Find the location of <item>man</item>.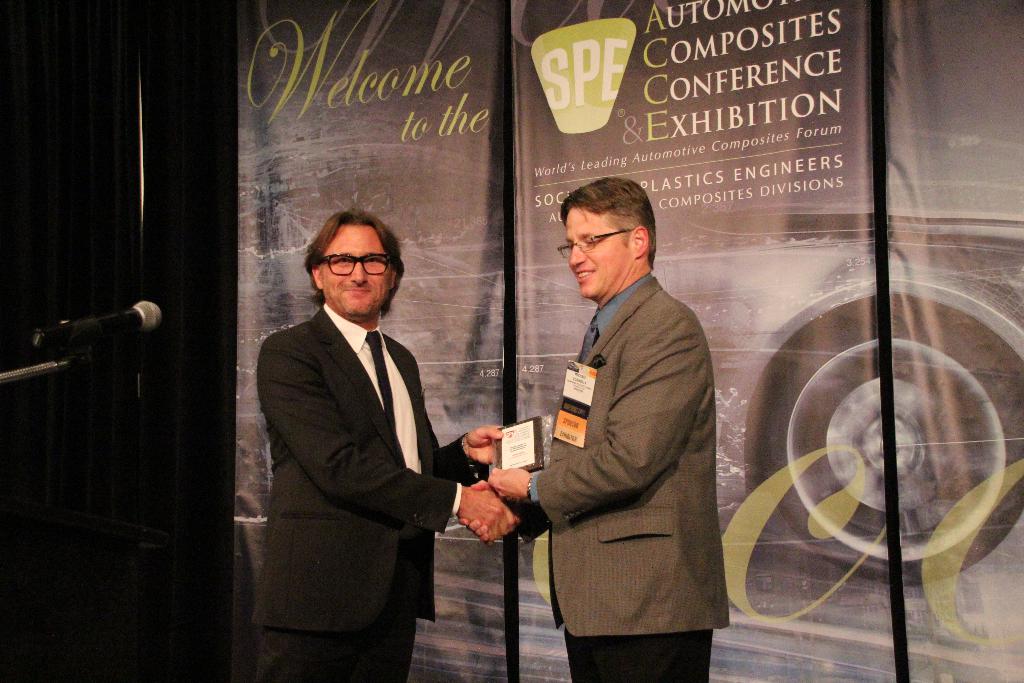
Location: 239:193:495:662.
